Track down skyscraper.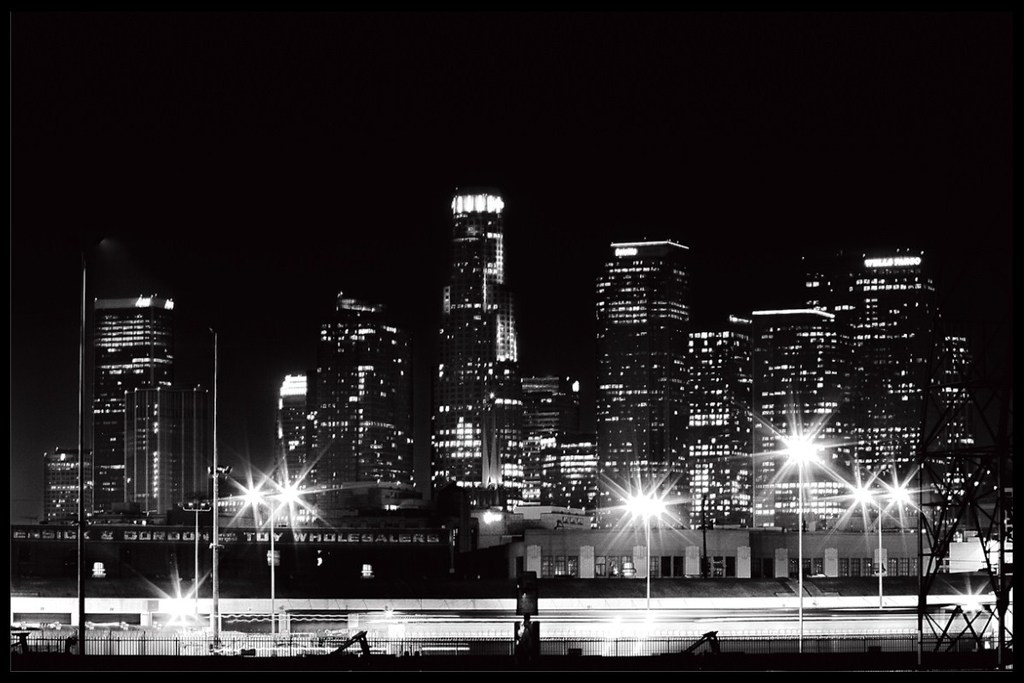
Tracked to box(594, 235, 686, 540).
